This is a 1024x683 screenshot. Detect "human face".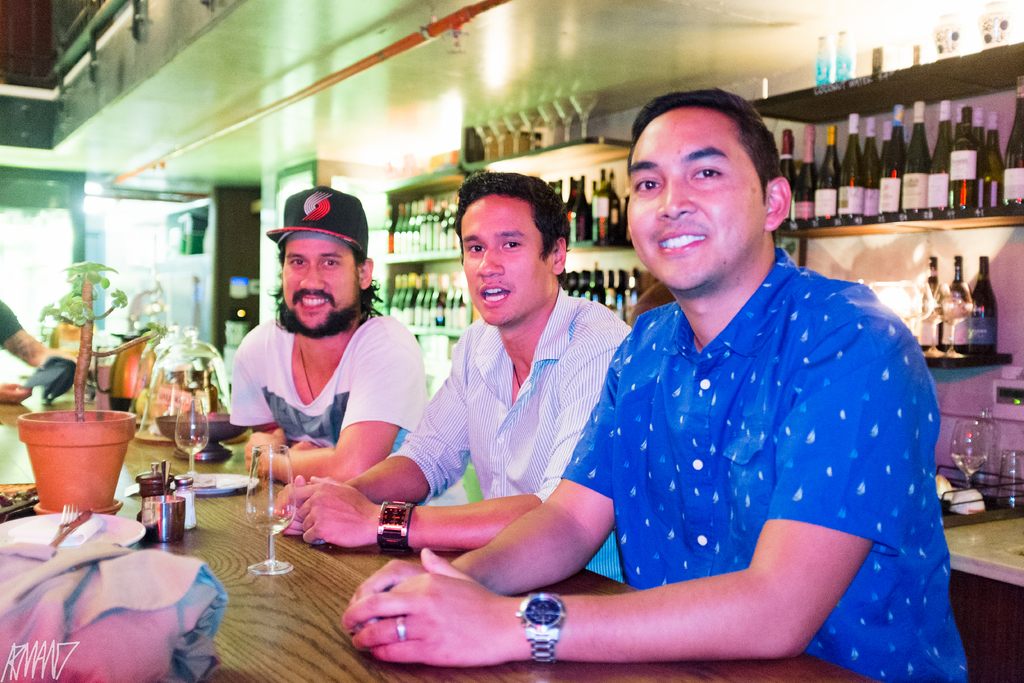
625,110,763,285.
